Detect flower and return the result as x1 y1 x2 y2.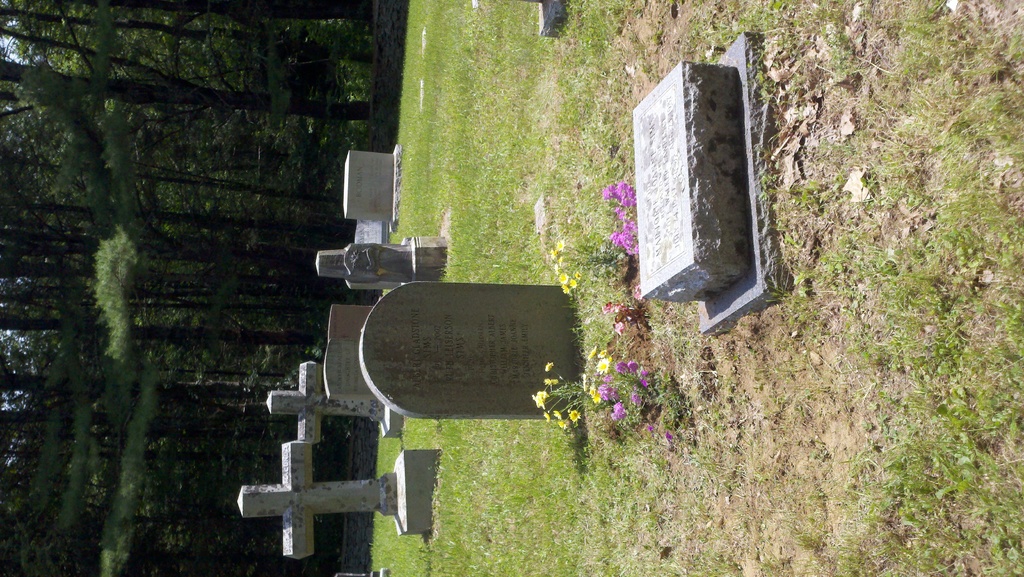
542 415 553 423.
